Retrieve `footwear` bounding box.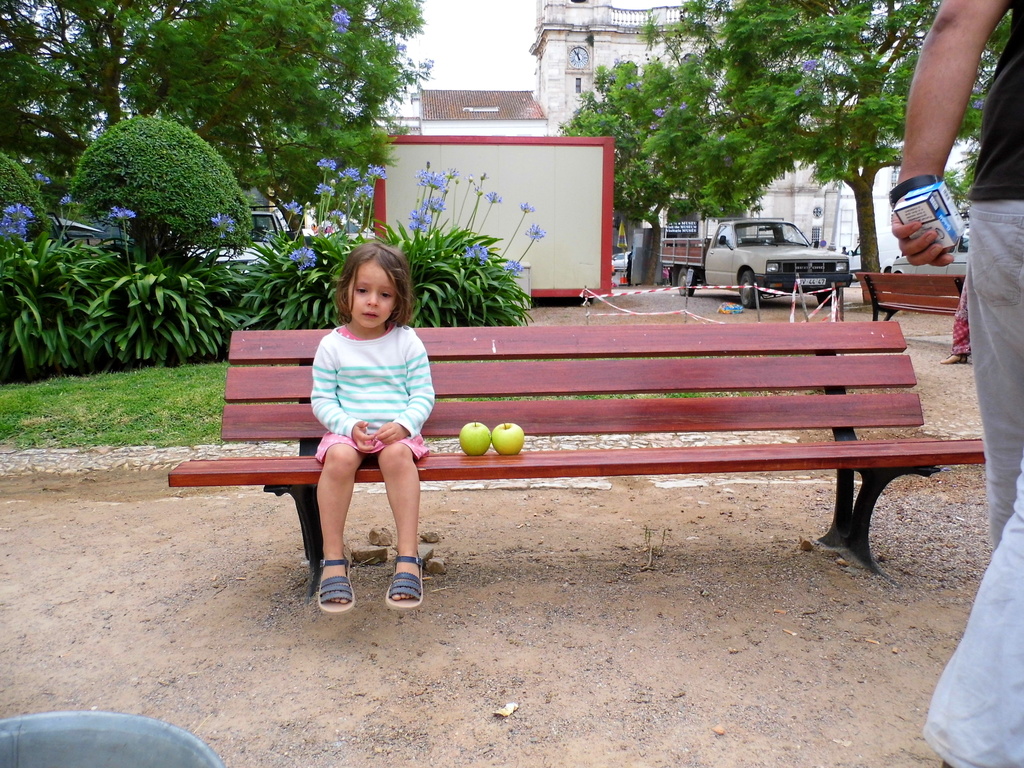
Bounding box: (319,556,356,614).
